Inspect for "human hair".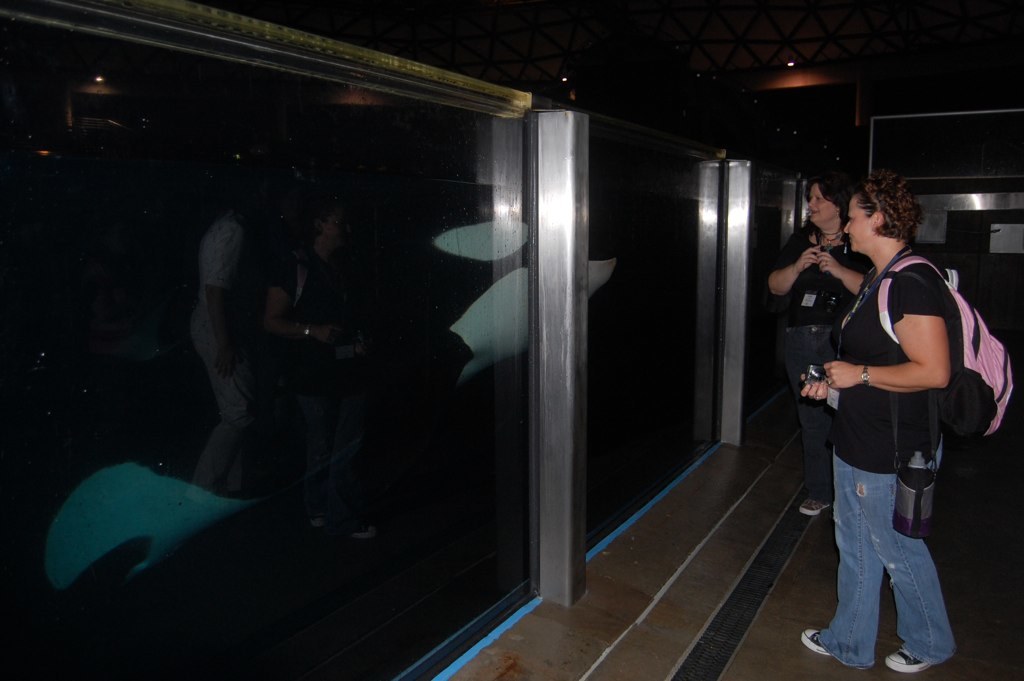
Inspection: {"left": 803, "top": 166, "right": 855, "bottom": 220}.
